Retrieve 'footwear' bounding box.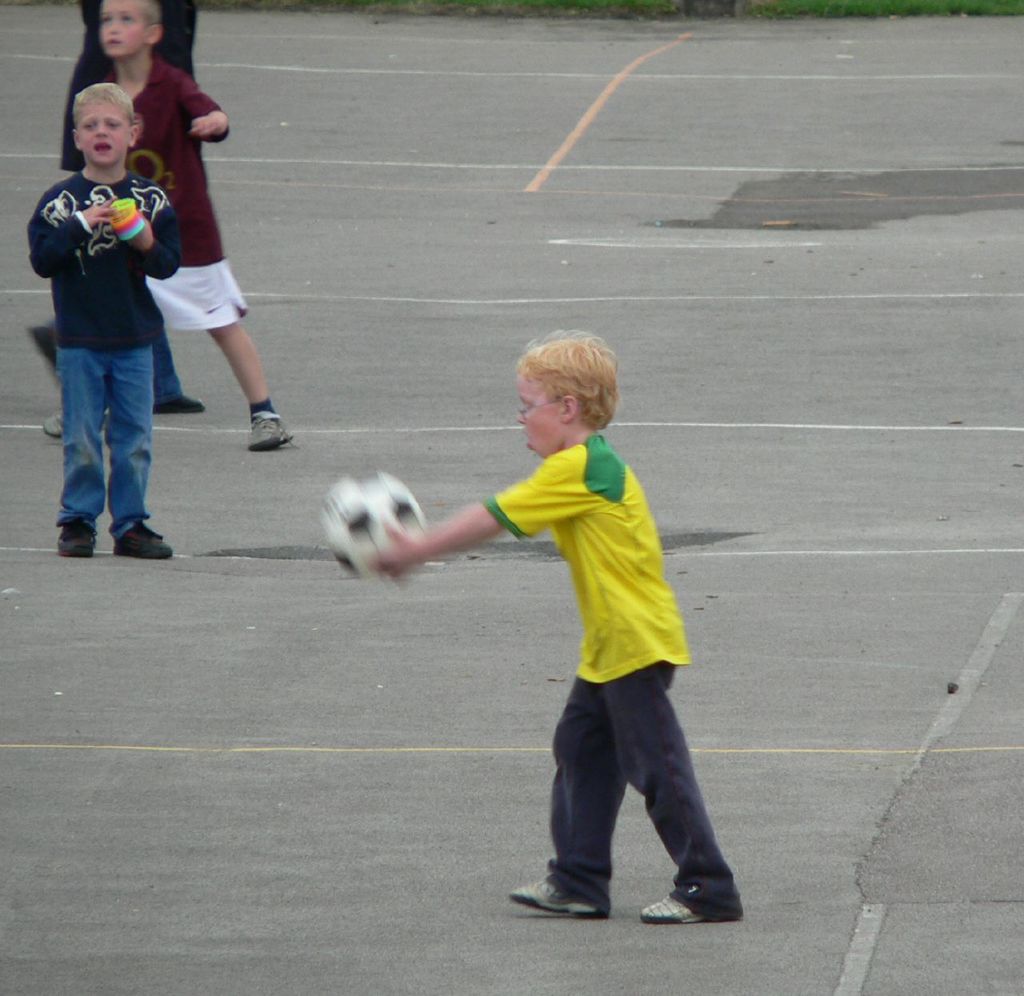
Bounding box: <region>247, 410, 295, 448</region>.
